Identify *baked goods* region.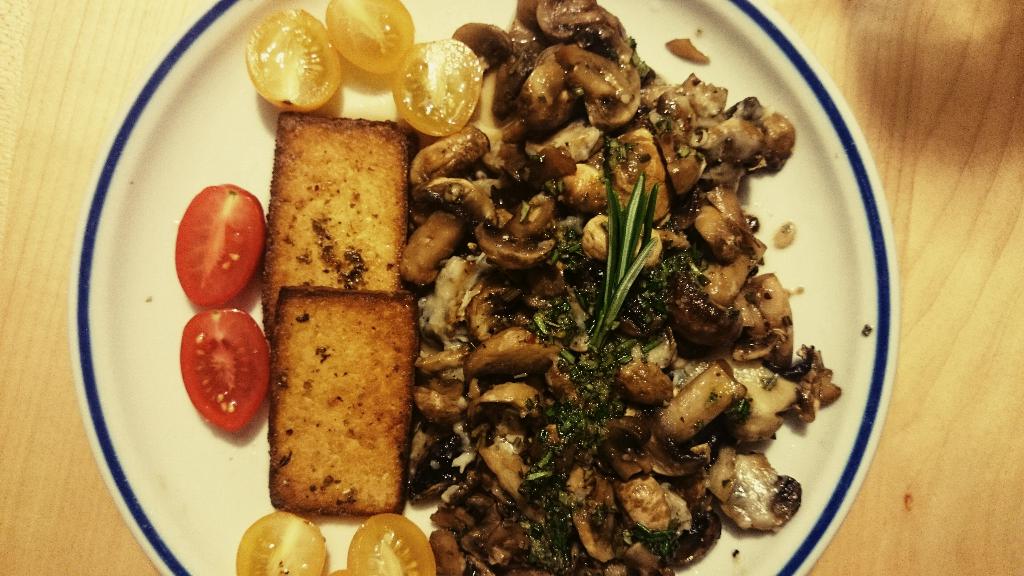
Region: (261,109,412,351).
